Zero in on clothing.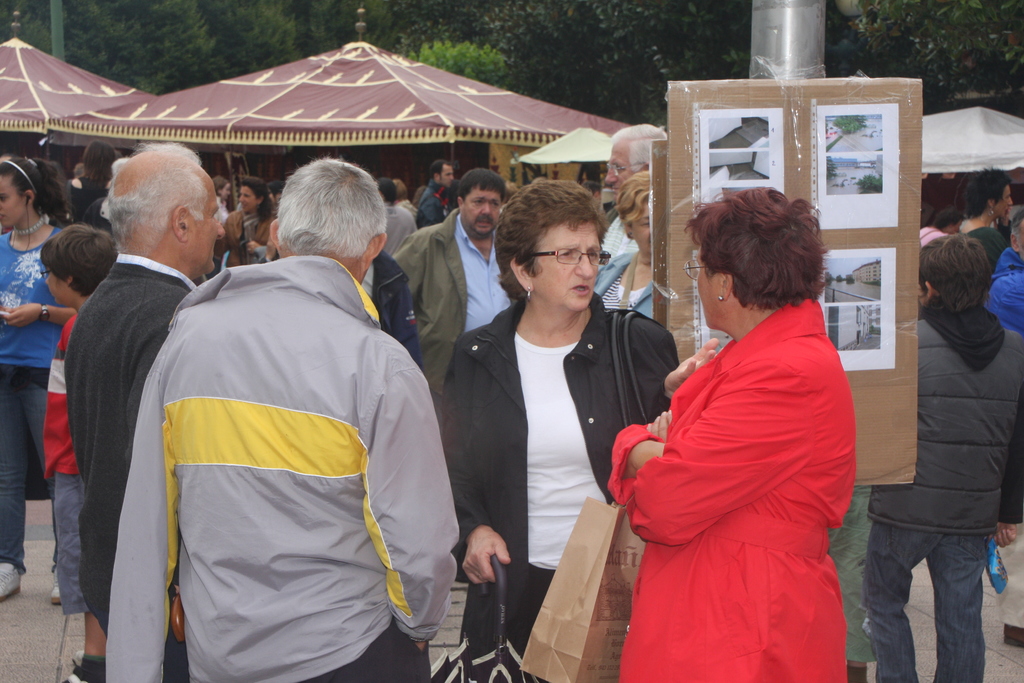
Zeroed in: region(914, 227, 951, 247).
